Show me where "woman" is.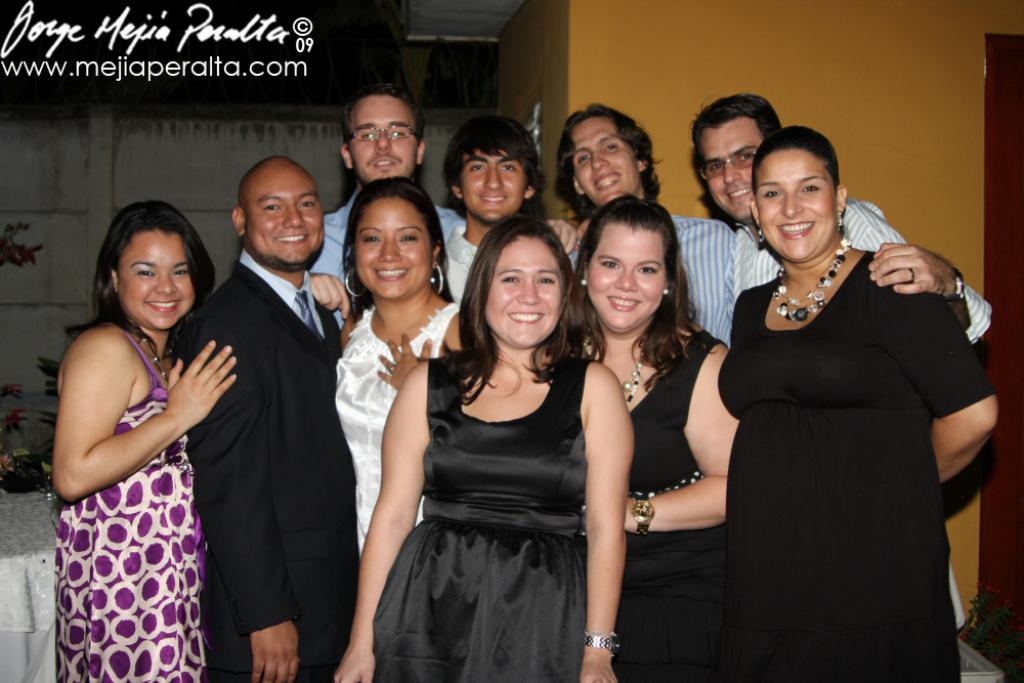
"woman" is at BBox(352, 208, 615, 677).
